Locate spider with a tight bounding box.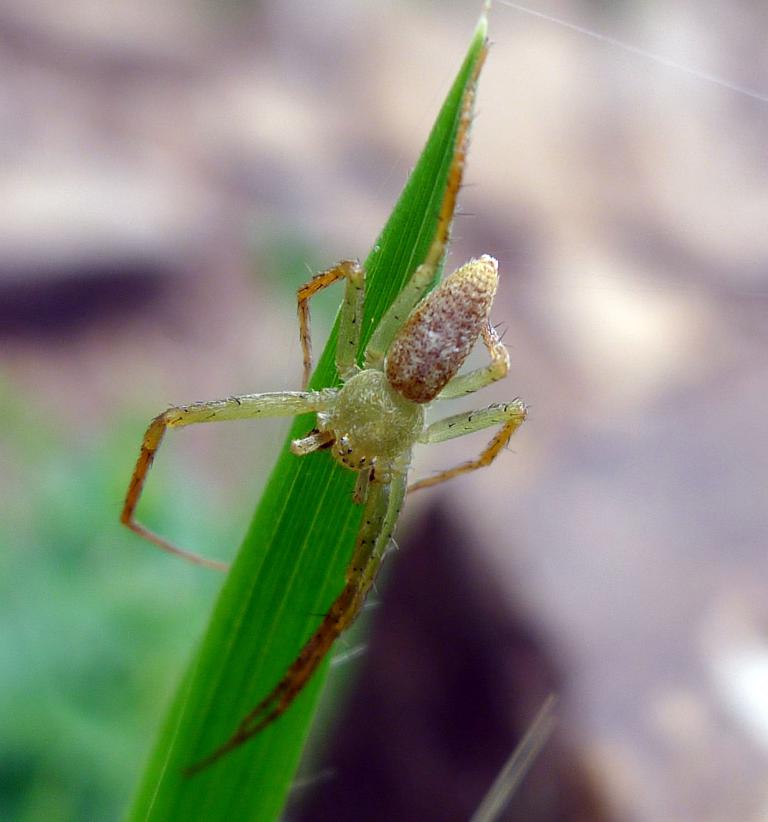
x1=121 y1=32 x2=528 y2=785.
